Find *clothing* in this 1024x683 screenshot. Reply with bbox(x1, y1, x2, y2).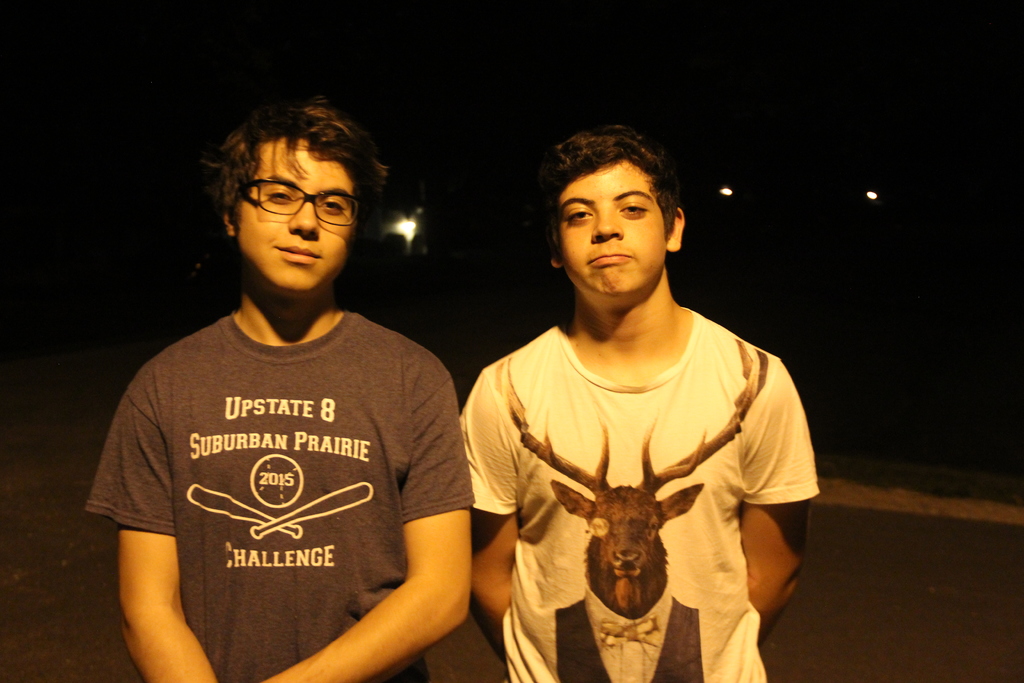
bbox(454, 299, 819, 682).
